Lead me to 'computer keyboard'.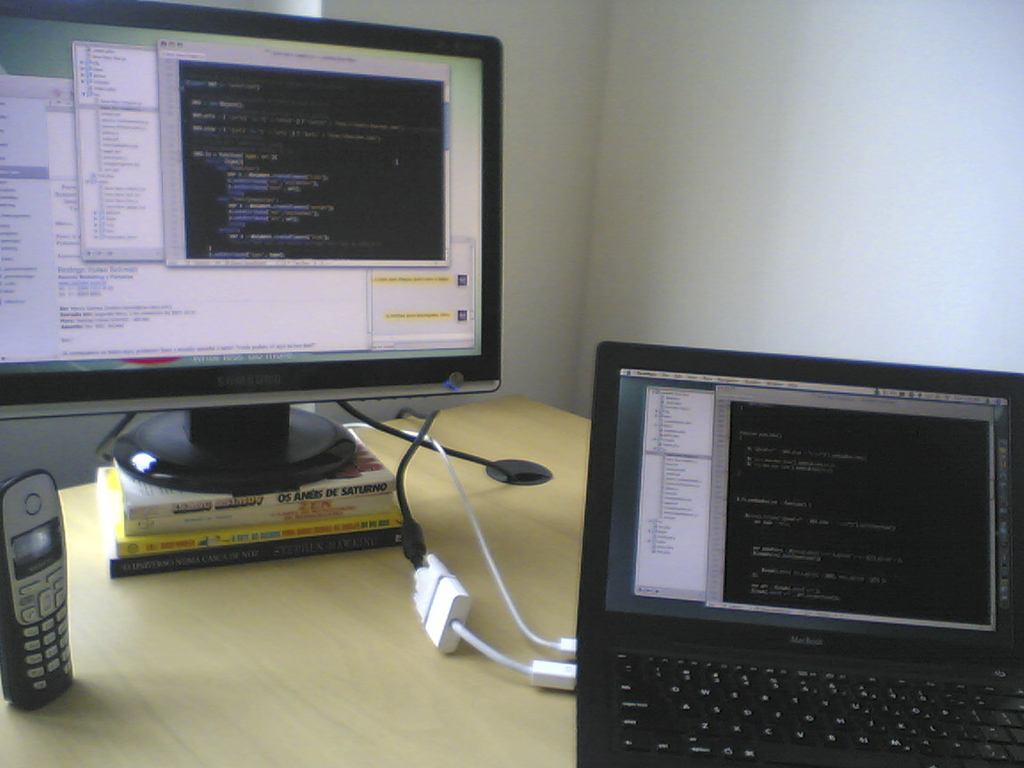
Lead to 613:646:1023:767.
